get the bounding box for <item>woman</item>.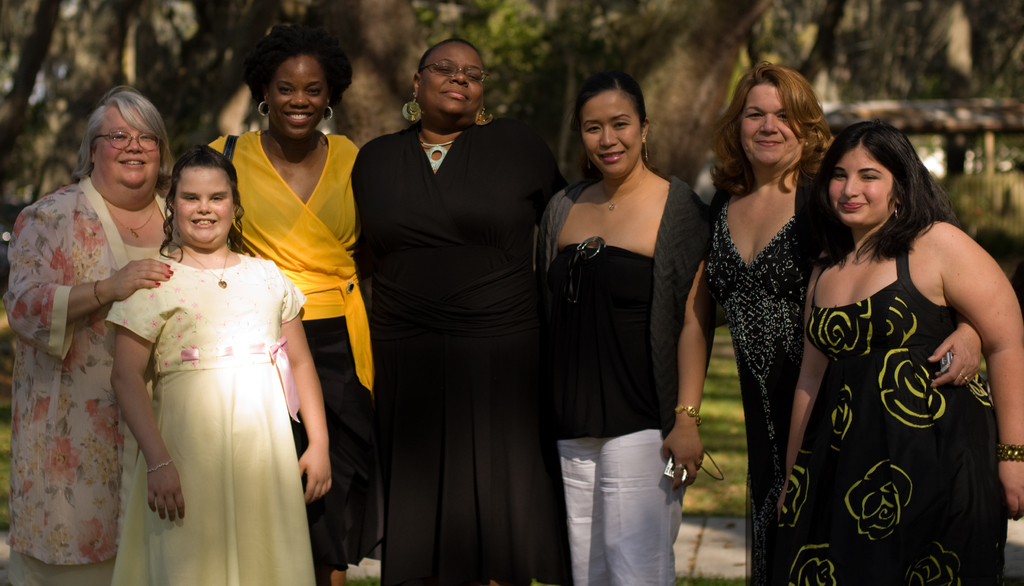
l=534, t=70, r=719, b=585.
